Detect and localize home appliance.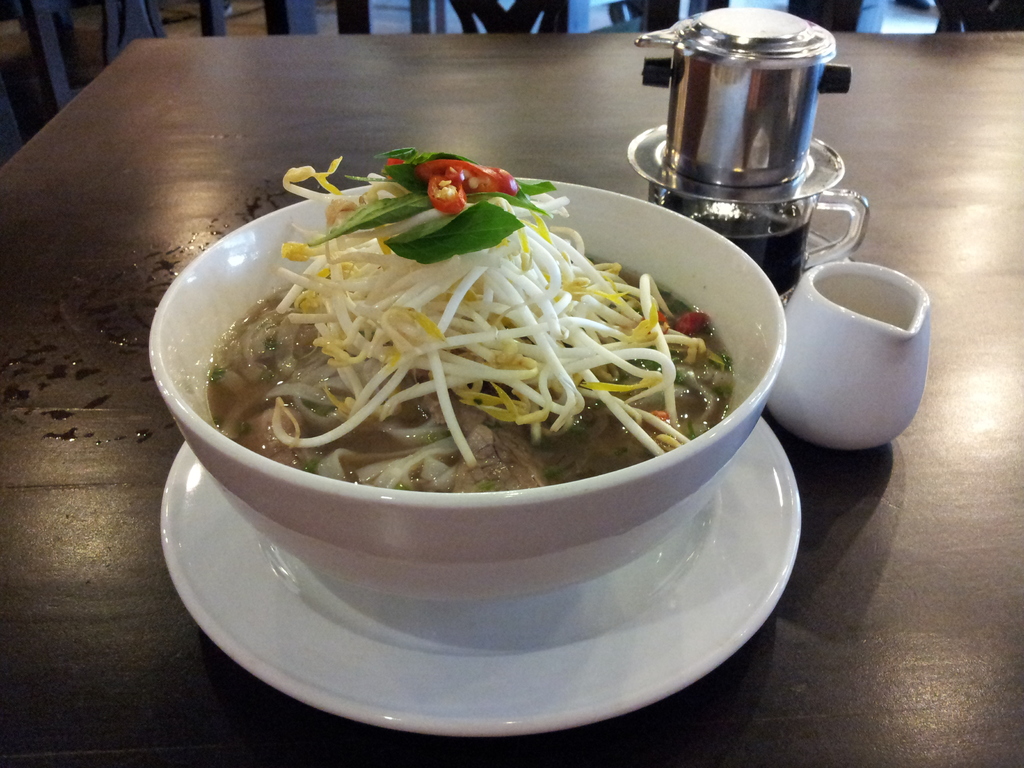
Localized at <bbox>643, 6, 835, 250</bbox>.
